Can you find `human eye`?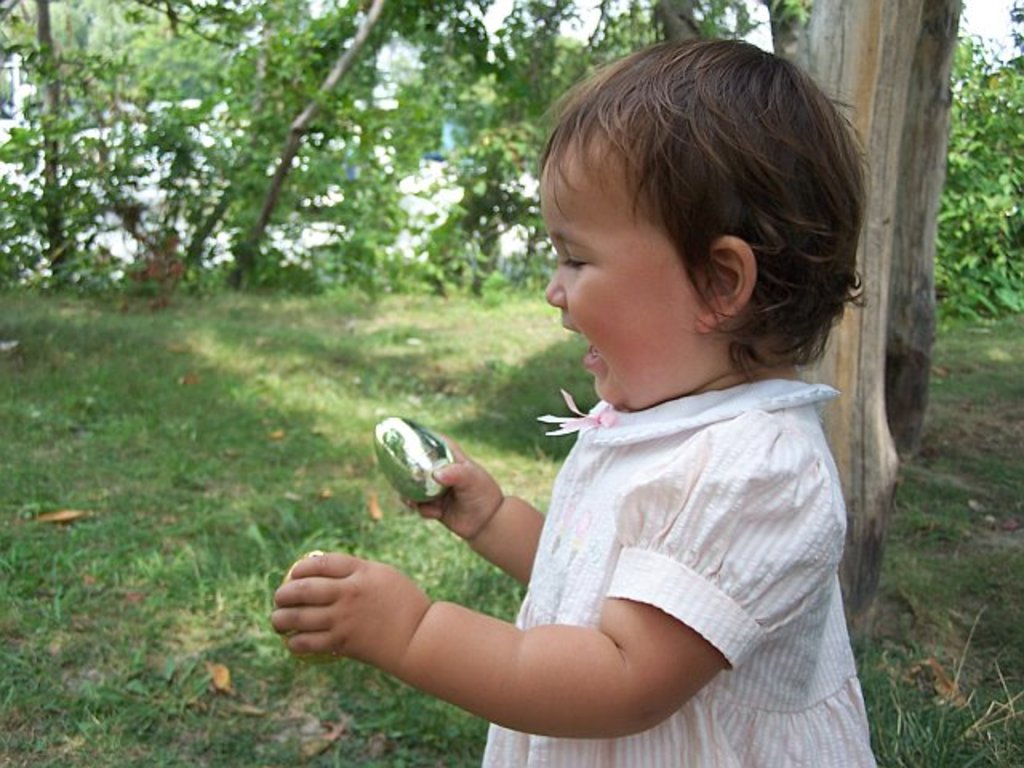
Yes, bounding box: region(555, 246, 600, 282).
